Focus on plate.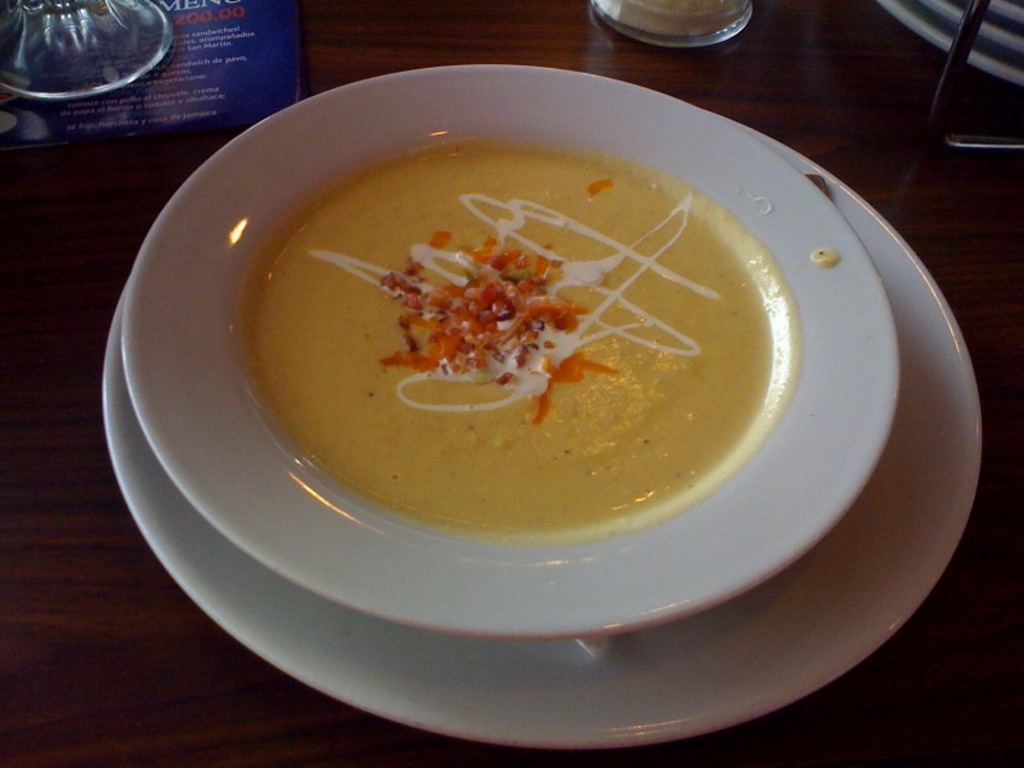
Focused at left=918, top=0, right=1023, bottom=56.
